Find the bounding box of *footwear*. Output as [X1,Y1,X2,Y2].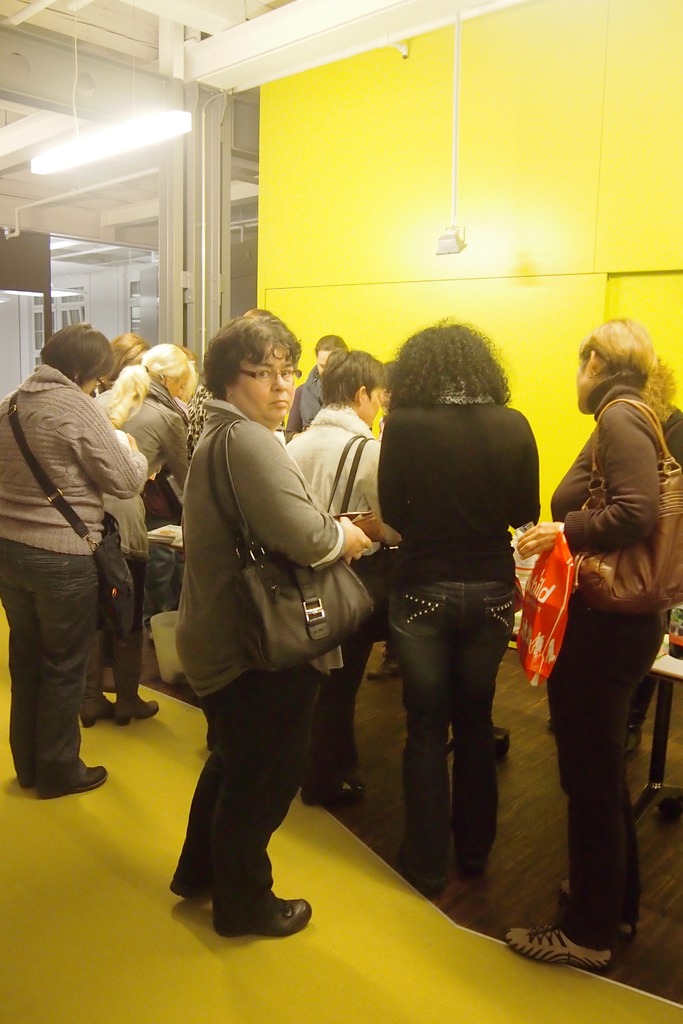
[212,897,312,937].
